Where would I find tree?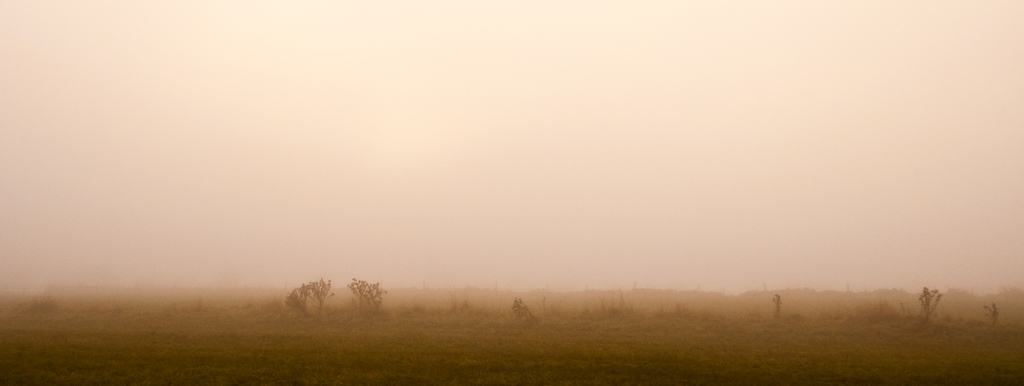
At left=909, top=285, right=954, bottom=326.
